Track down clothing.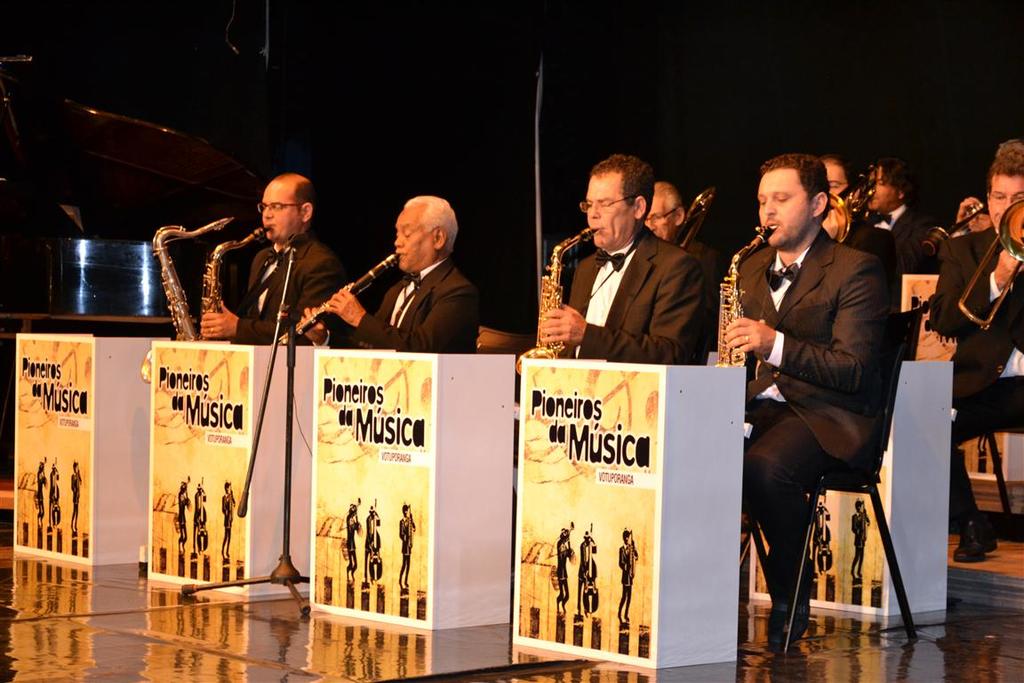
Tracked to pyautogui.locateOnScreen(205, 232, 332, 345).
